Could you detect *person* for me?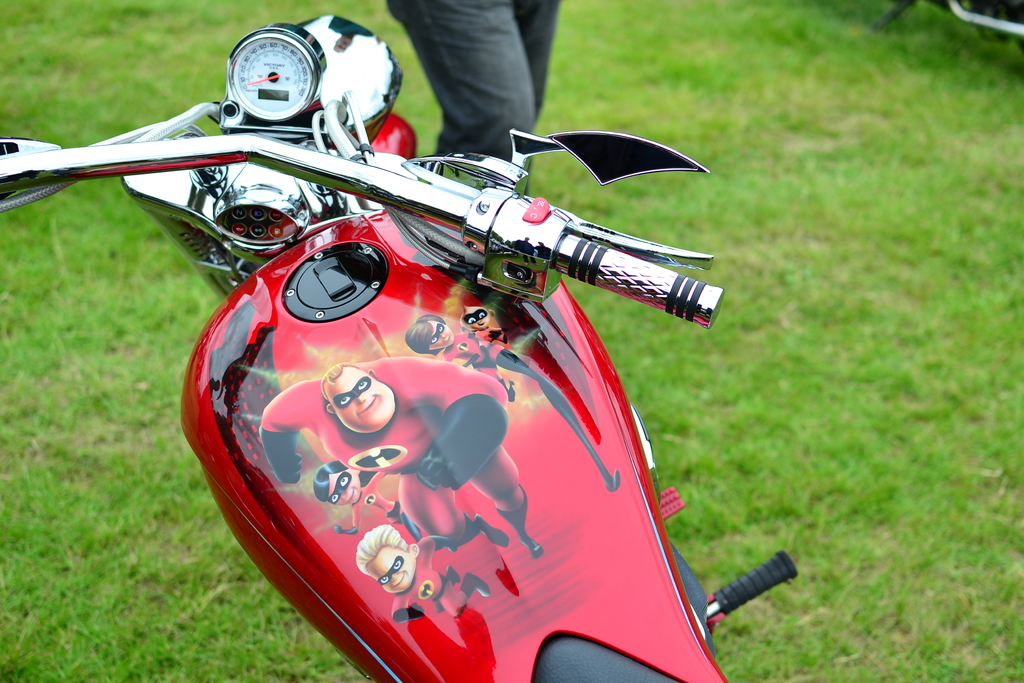
Detection result: [left=403, top=311, right=622, bottom=493].
